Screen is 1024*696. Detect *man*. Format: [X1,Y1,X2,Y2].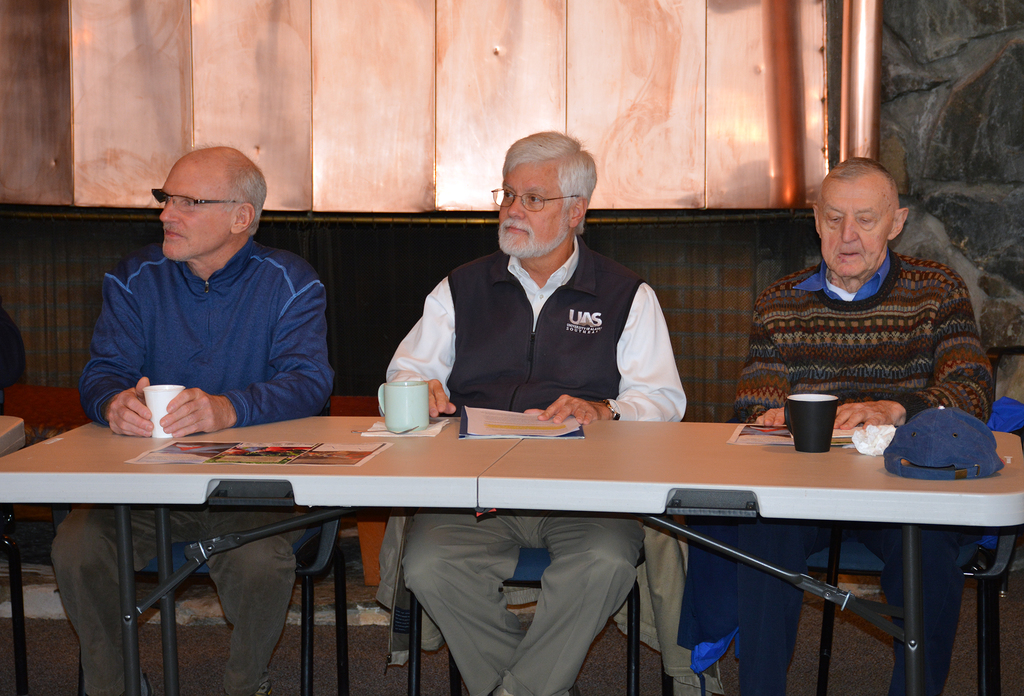
[47,147,333,695].
